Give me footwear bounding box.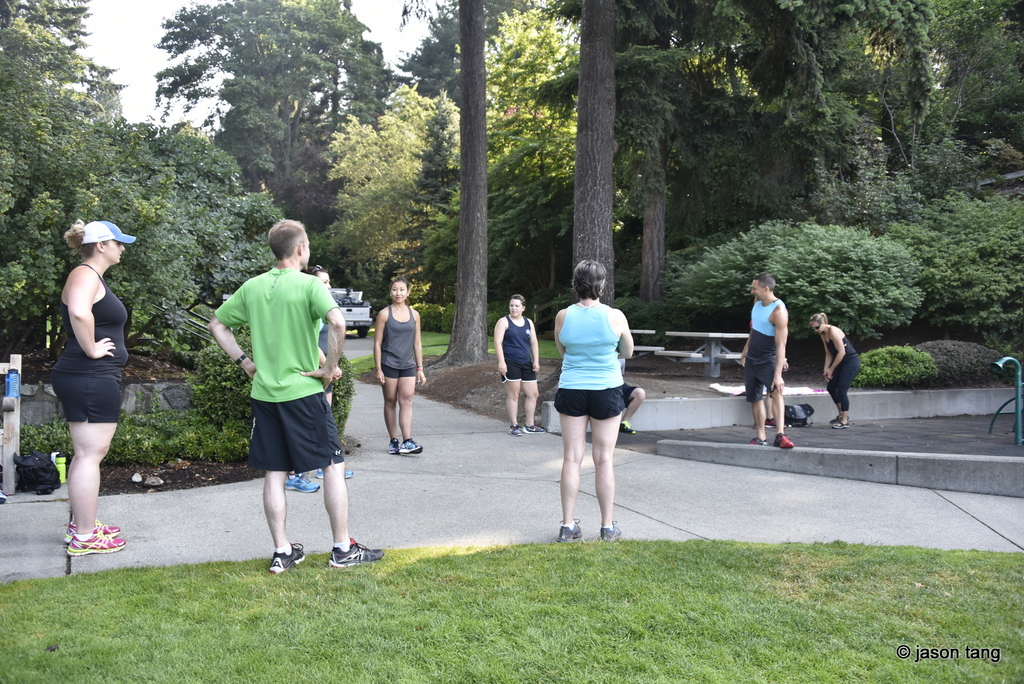
329:538:384:568.
